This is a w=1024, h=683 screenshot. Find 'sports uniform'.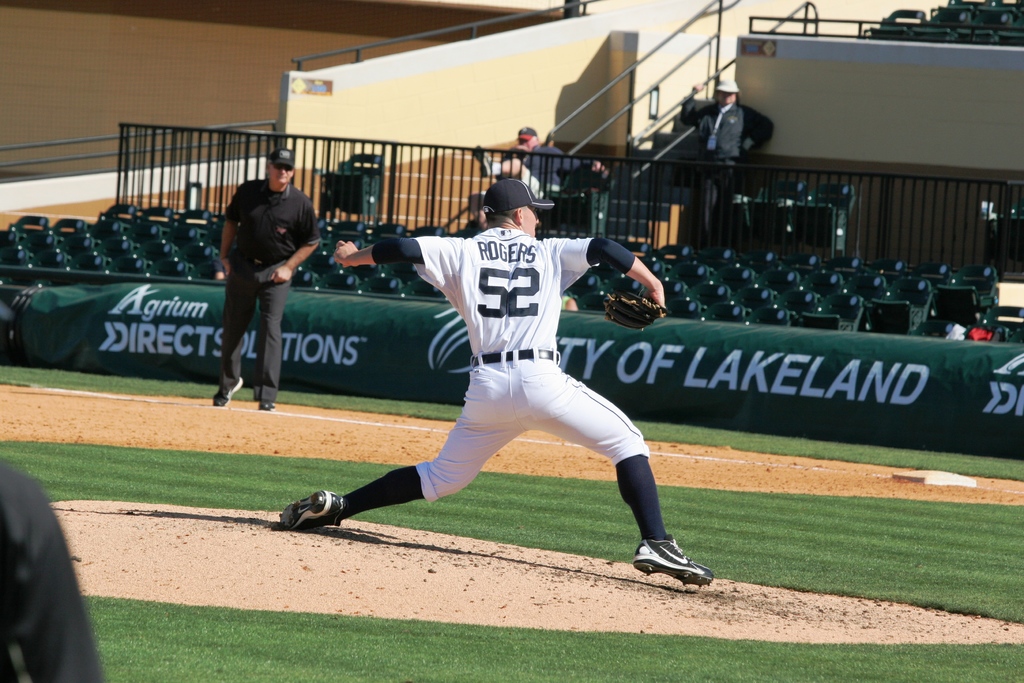
Bounding box: pyautogui.locateOnScreen(213, 142, 332, 411).
